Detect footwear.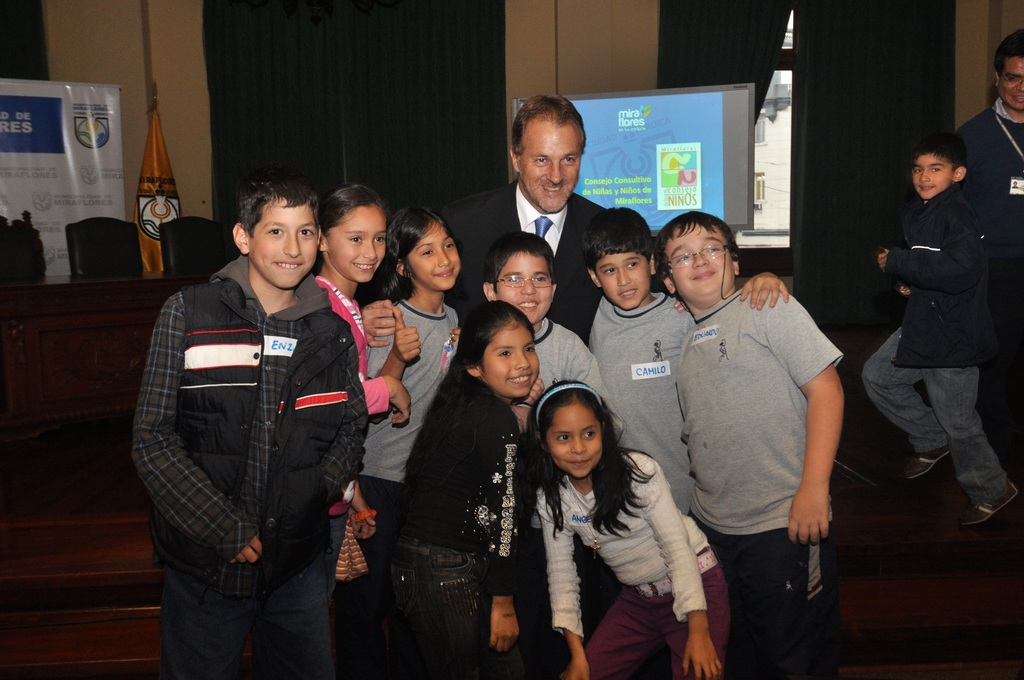
Detected at 961/478/1018/525.
